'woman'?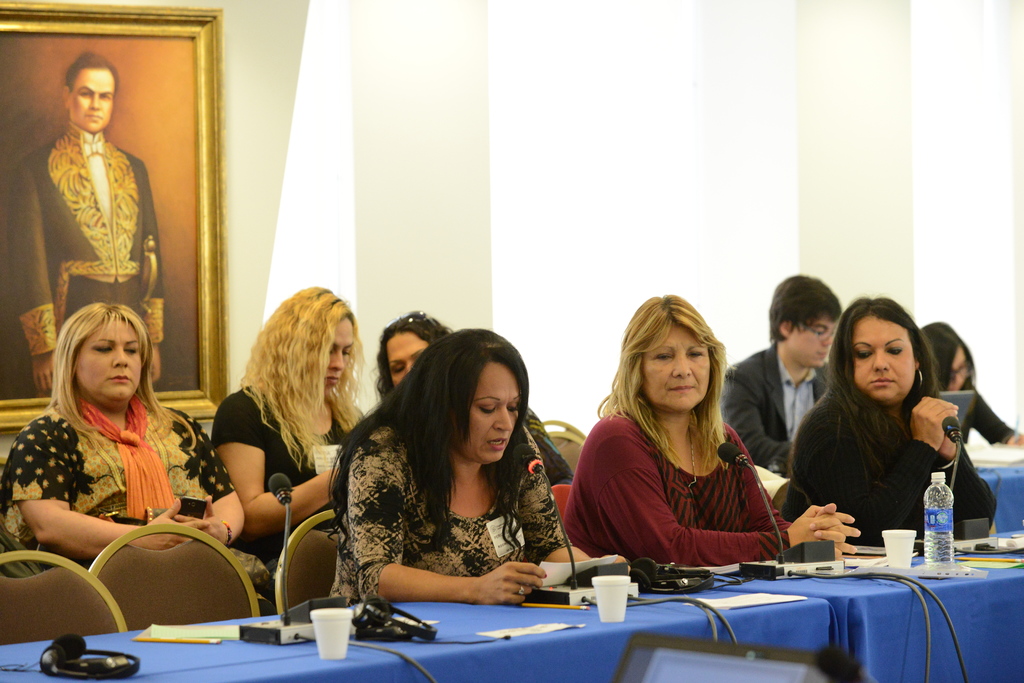
577 285 859 577
